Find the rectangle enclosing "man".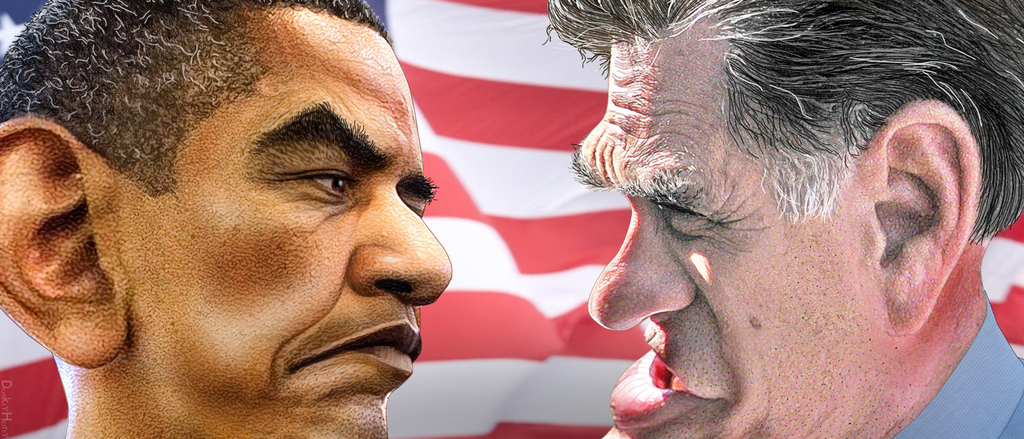
(x1=539, y1=0, x2=1023, y2=438).
